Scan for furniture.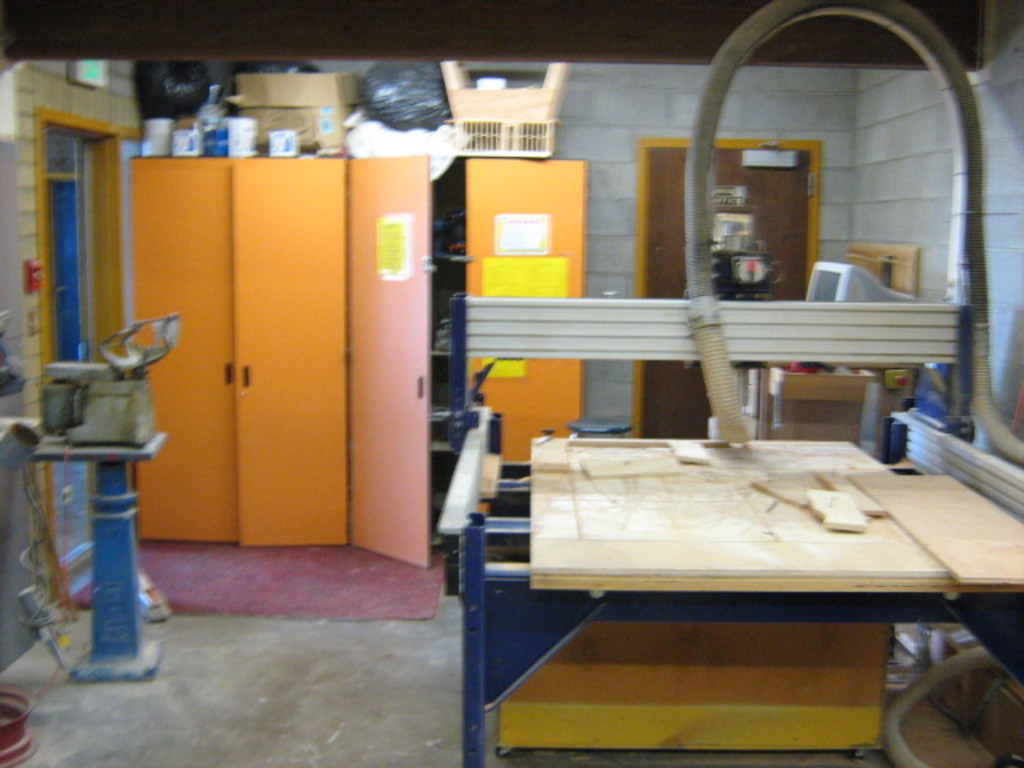
Scan result: (131,155,347,547).
